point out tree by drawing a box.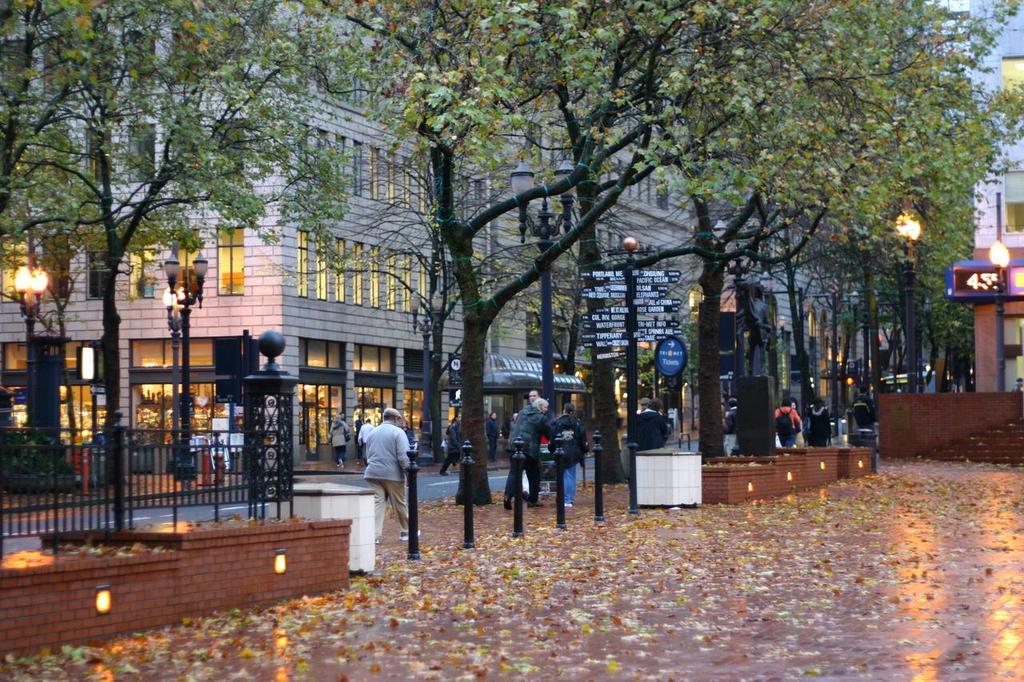
detection(530, 0, 752, 491).
